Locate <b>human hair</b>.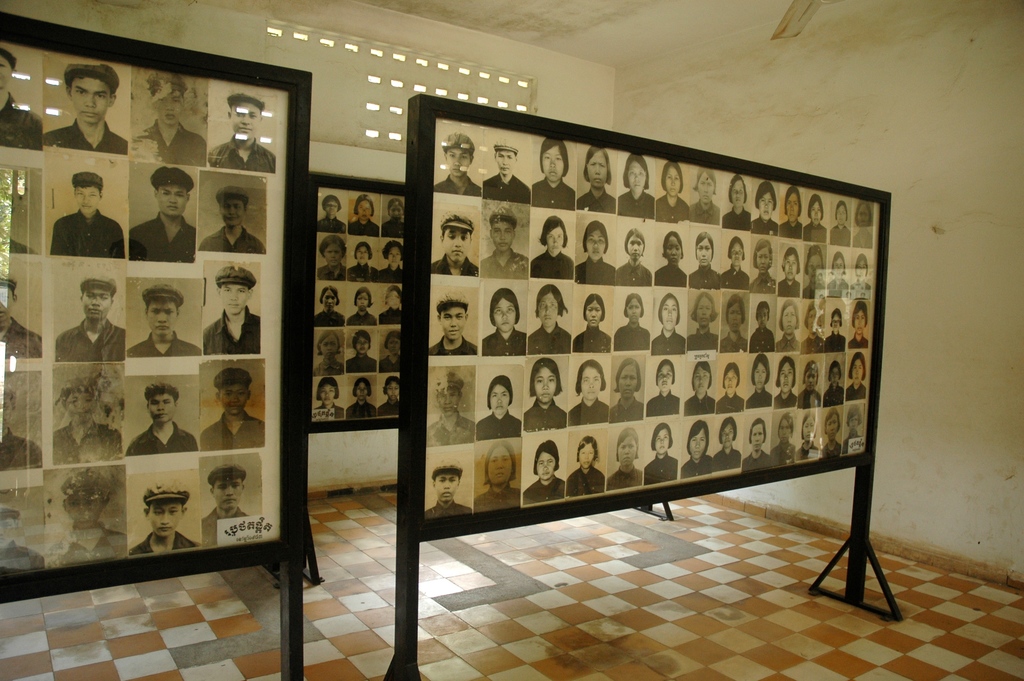
Bounding box: BBox(581, 219, 606, 254).
